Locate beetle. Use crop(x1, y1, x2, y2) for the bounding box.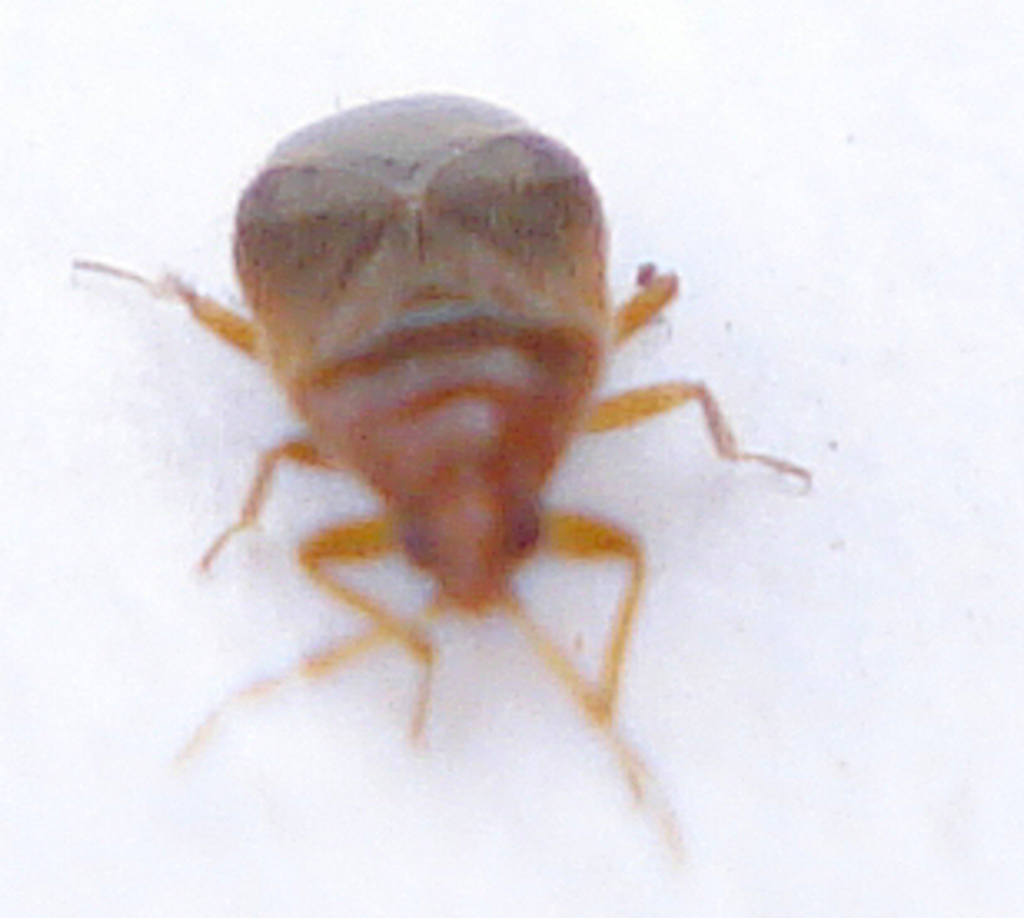
crop(96, 136, 801, 825).
